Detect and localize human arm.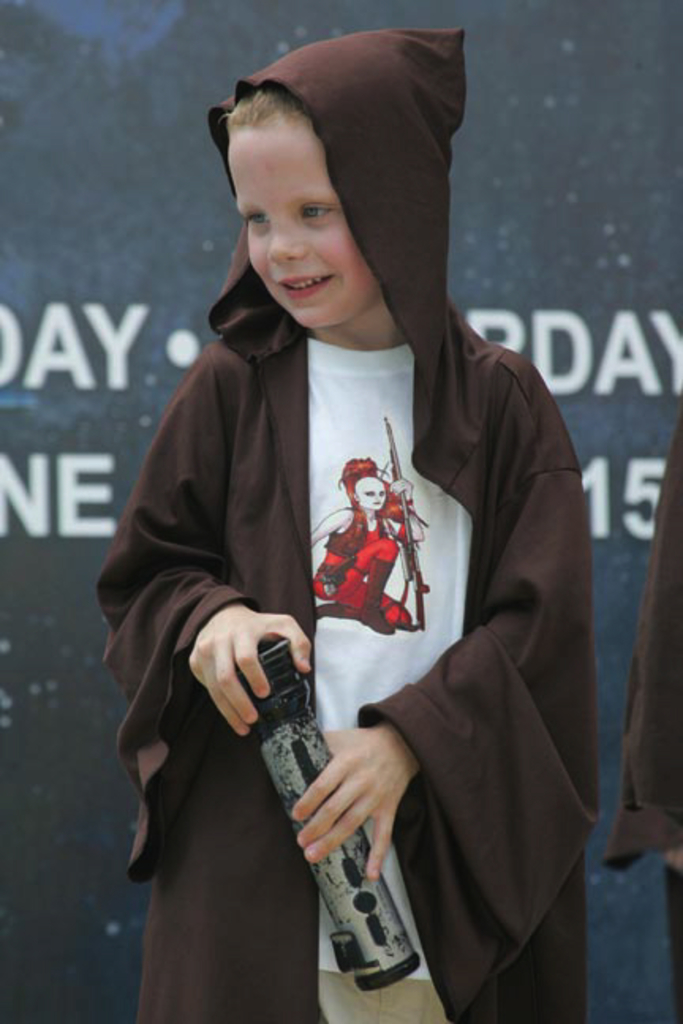
Localized at Rect(92, 348, 315, 744).
